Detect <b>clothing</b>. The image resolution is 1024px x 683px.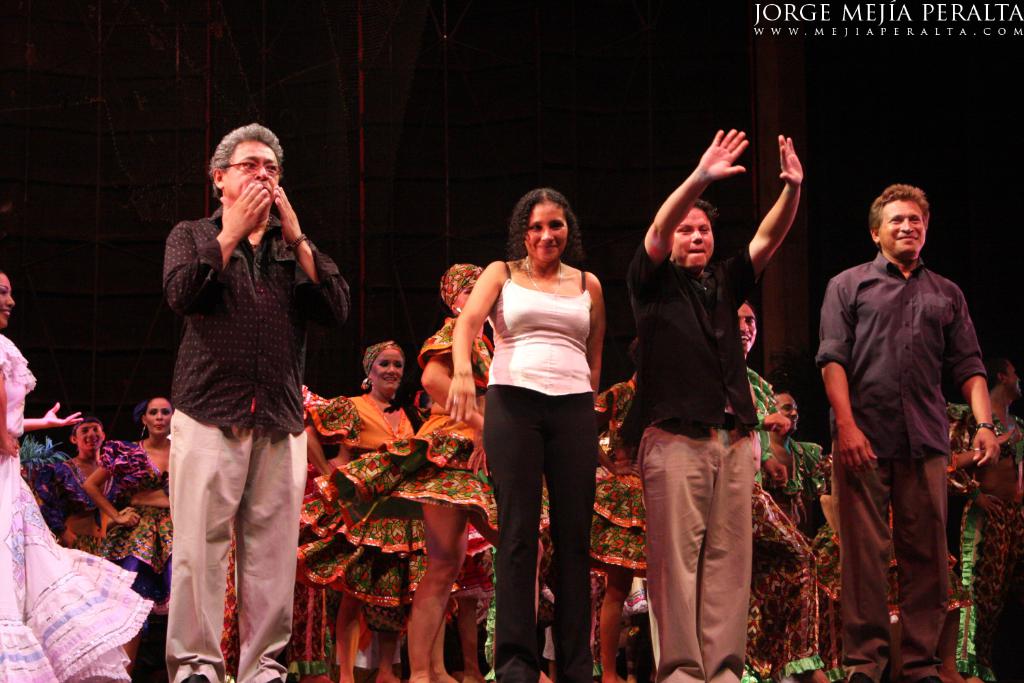
box(983, 417, 1023, 682).
